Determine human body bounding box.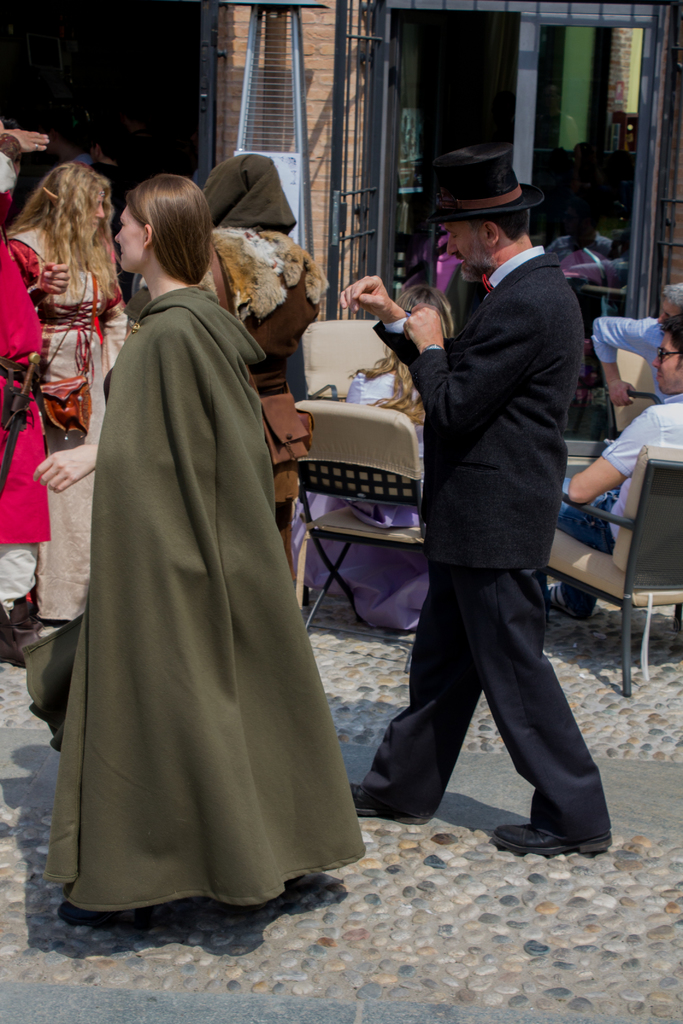
Determined: detection(53, 119, 355, 972).
